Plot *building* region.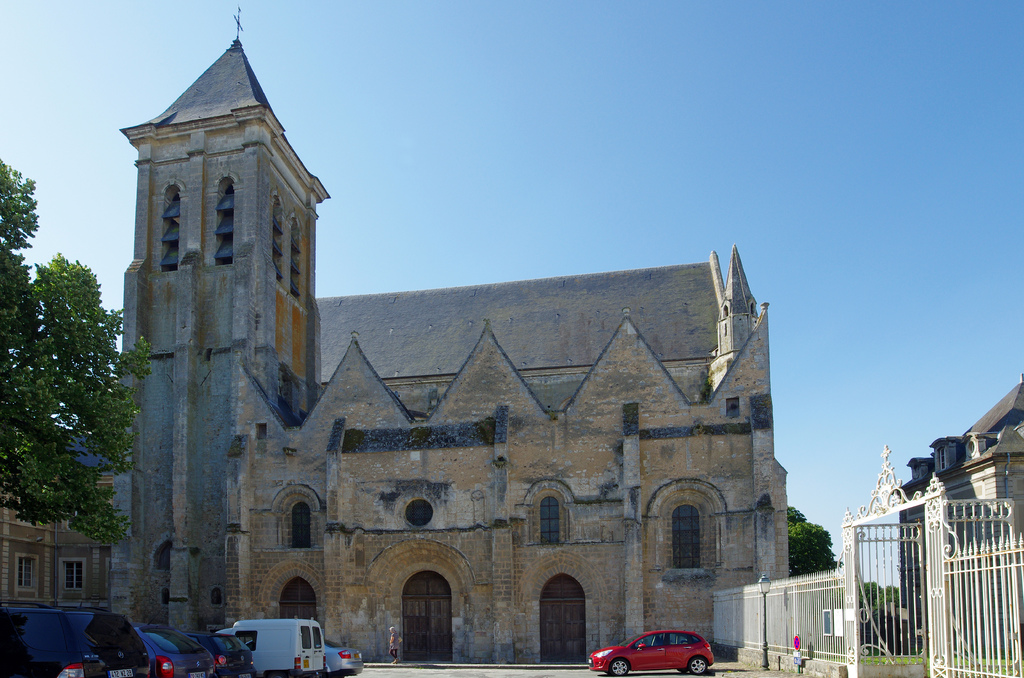
Plotted at {"x1": 898, "y1": 377, "x2": 1023, "y2": 656}.
